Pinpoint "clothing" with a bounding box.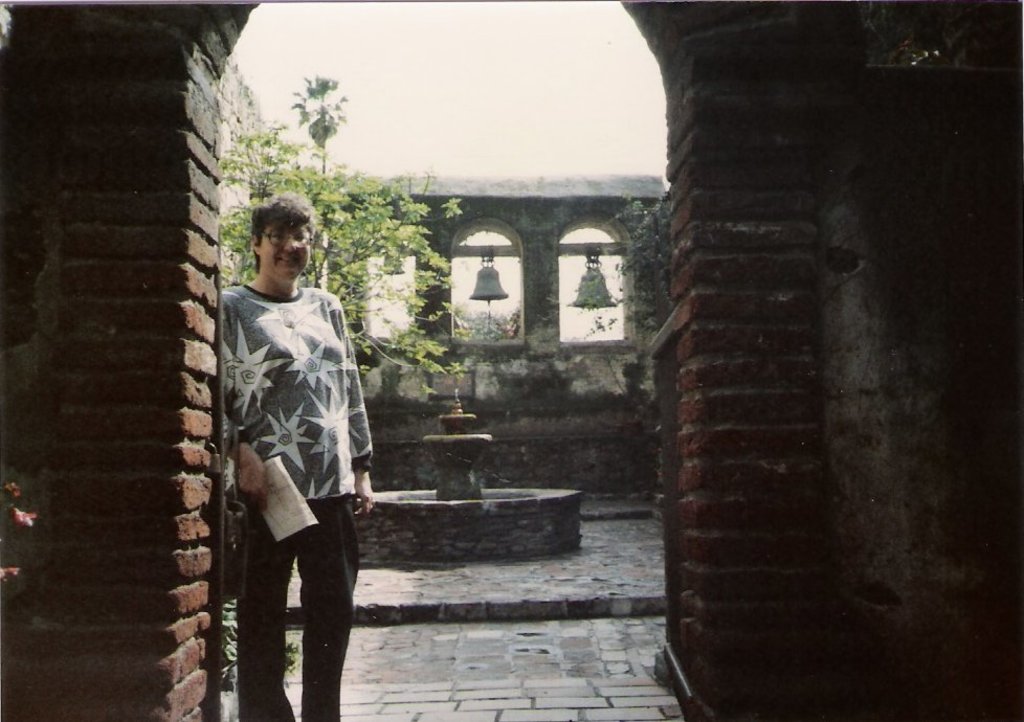
223:497:351:721.
